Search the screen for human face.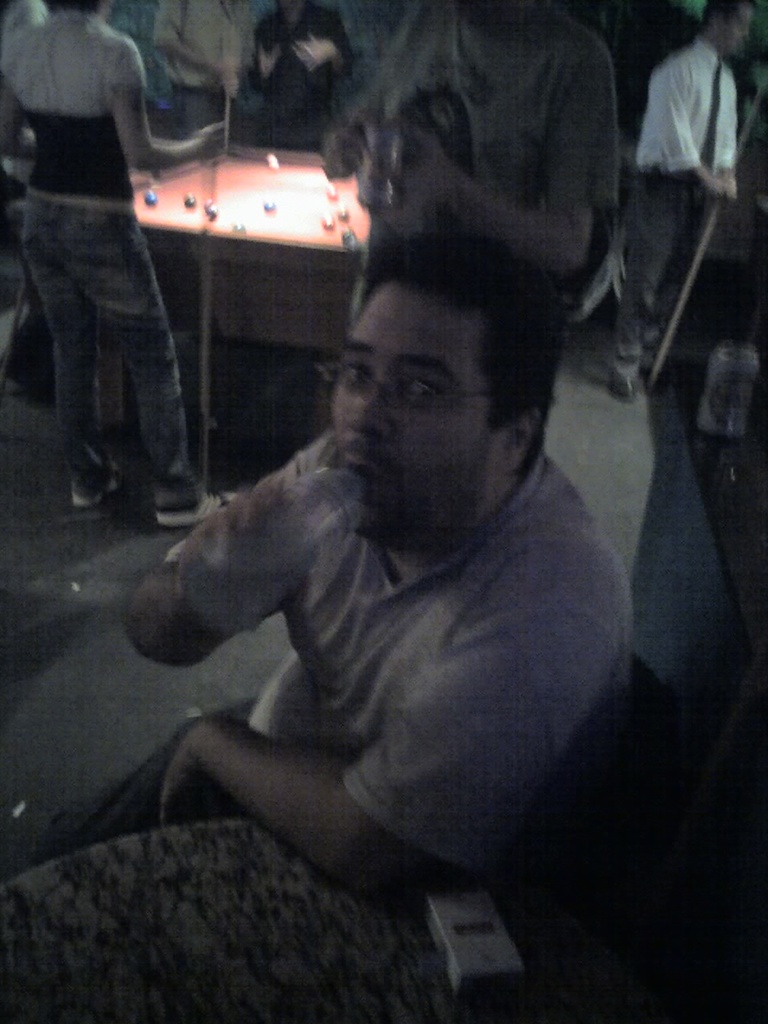
Found at [x1=720, y1=3, x2=757, y2=56].
